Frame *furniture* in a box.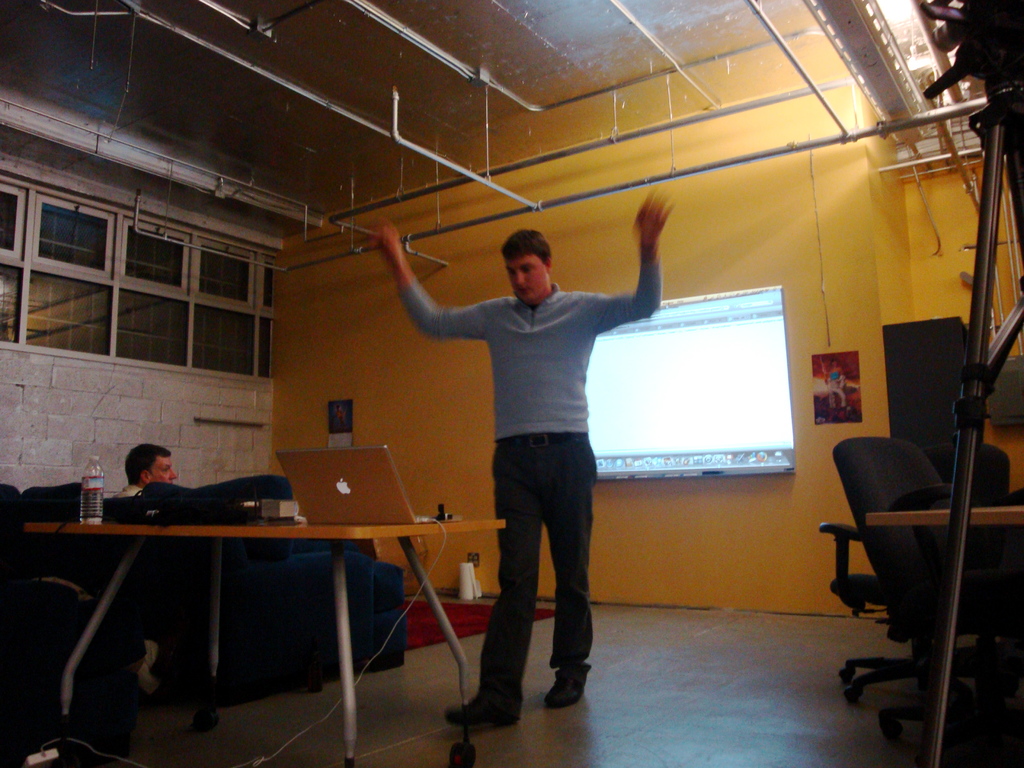
<box>22,518,506,767</box>.
